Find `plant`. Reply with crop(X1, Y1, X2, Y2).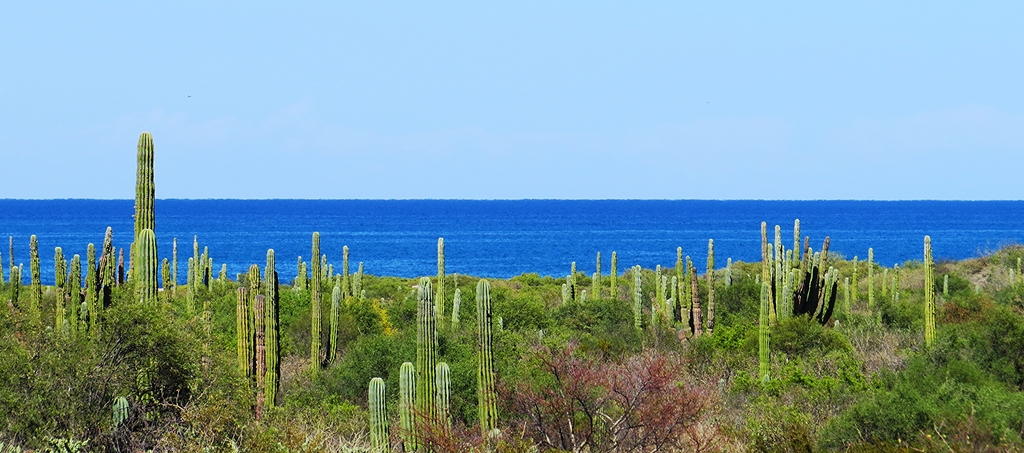
crop(436, 237, 445, 326).
